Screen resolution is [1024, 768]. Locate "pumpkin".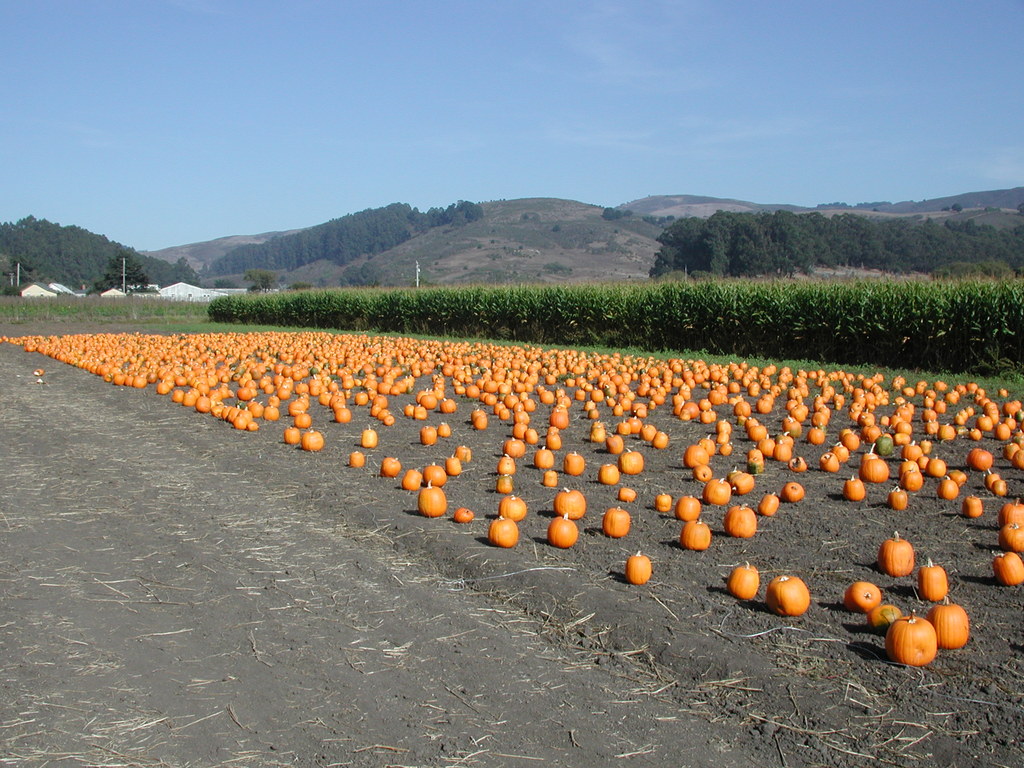
select_region(922, 558, 948, 599).
